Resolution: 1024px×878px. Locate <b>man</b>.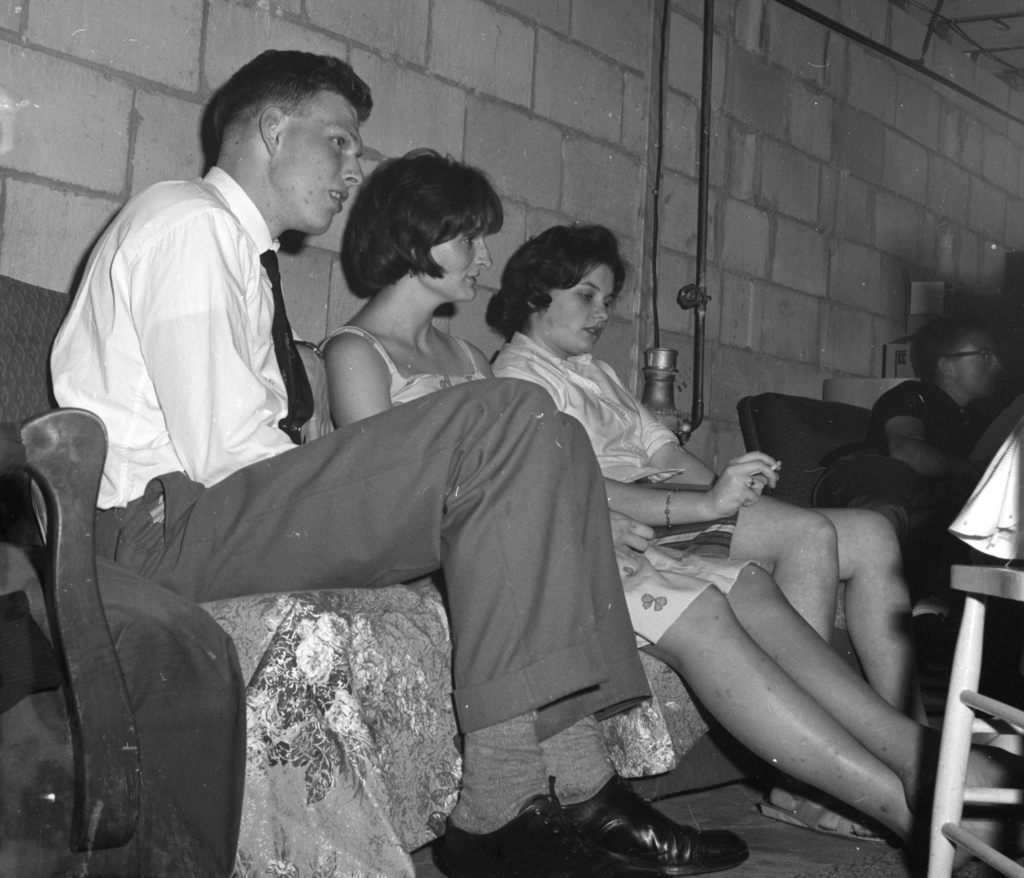
<box>815,318,1009,550</box>.
